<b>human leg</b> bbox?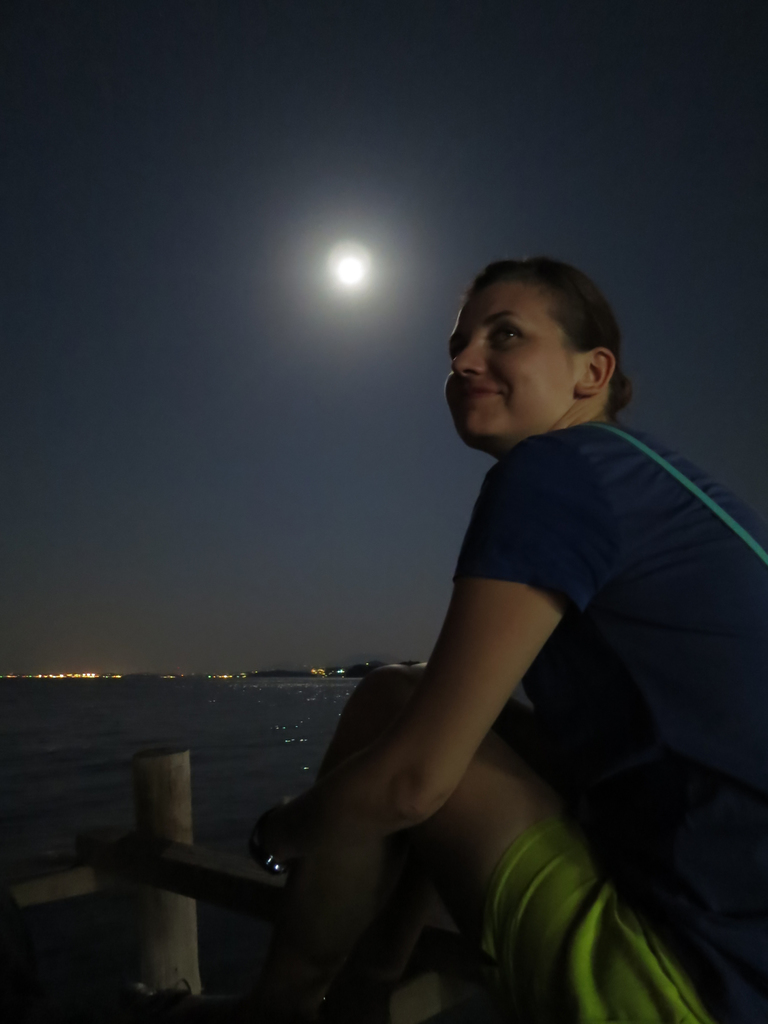
(left=302, top=652, right=687, bottom=1023)
